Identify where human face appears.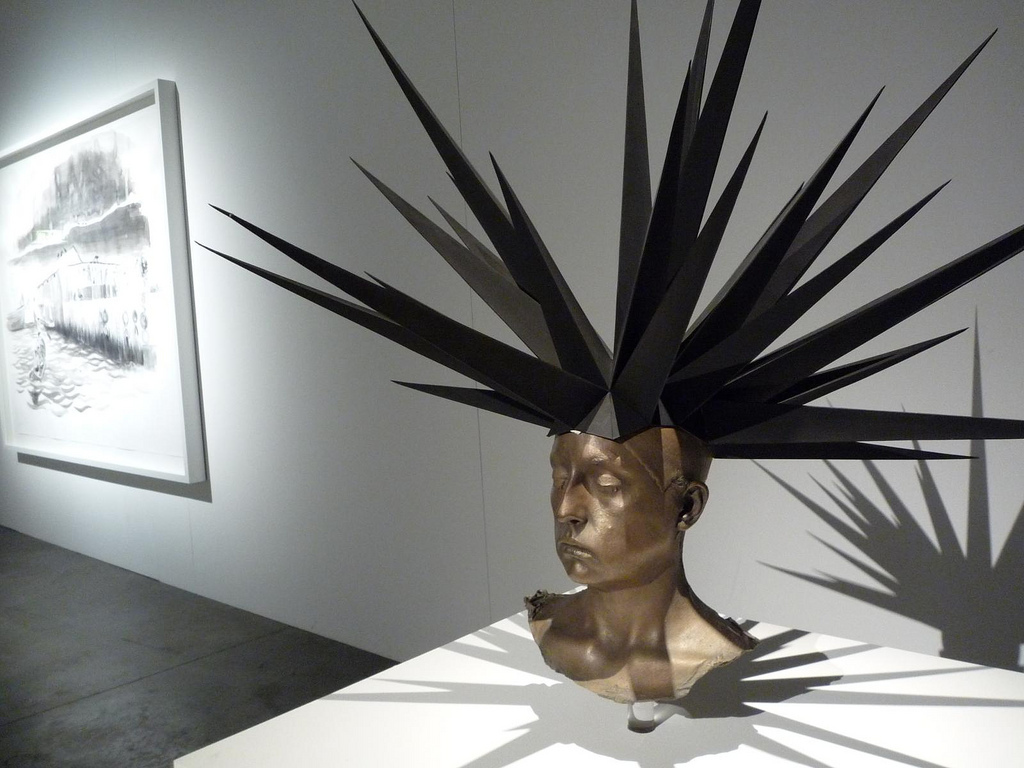
Appears at (left=549, top=435, right=674, bottom=581).
